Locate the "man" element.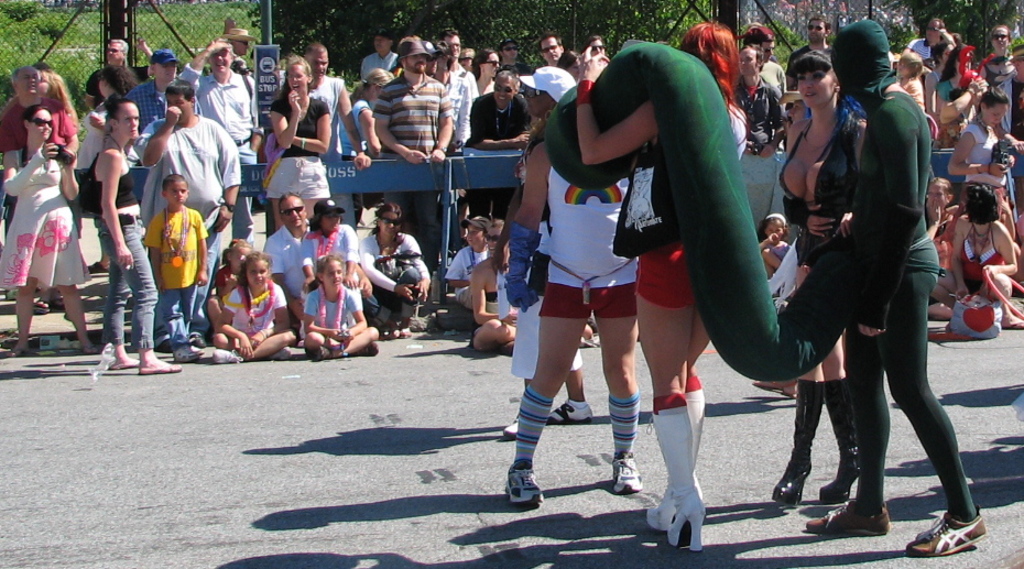
Element bbox: select_region(305, 42, 379, 230).
